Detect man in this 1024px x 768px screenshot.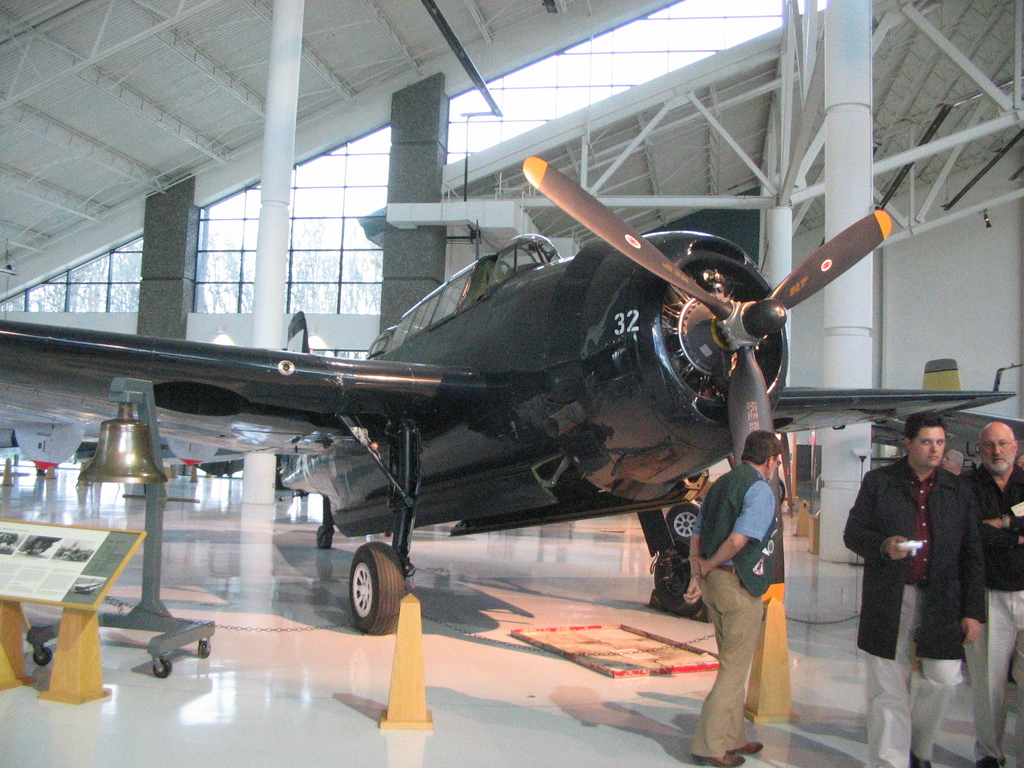
Detection: {"left": 844, "top": 405, "right": 995, "bottom": 731}.
